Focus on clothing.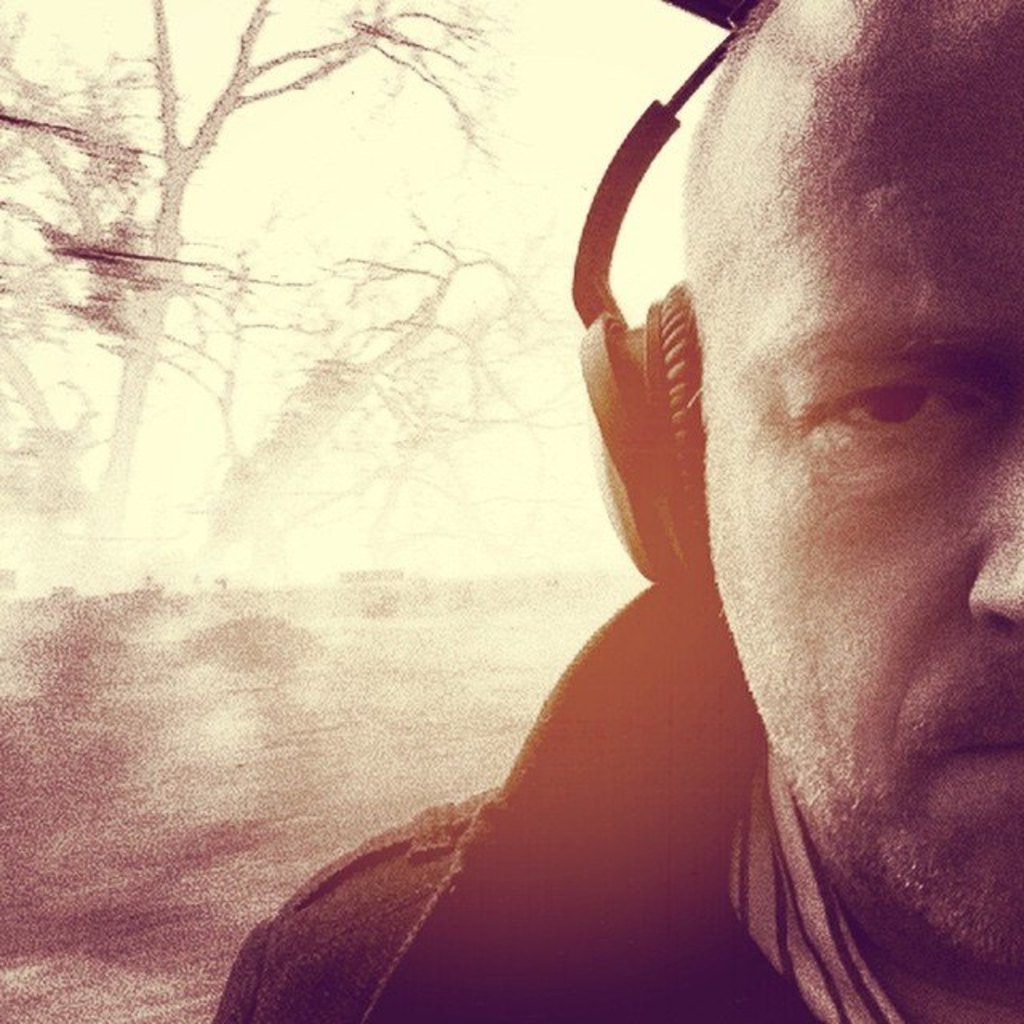
Focused at 210,576,907,1022.
